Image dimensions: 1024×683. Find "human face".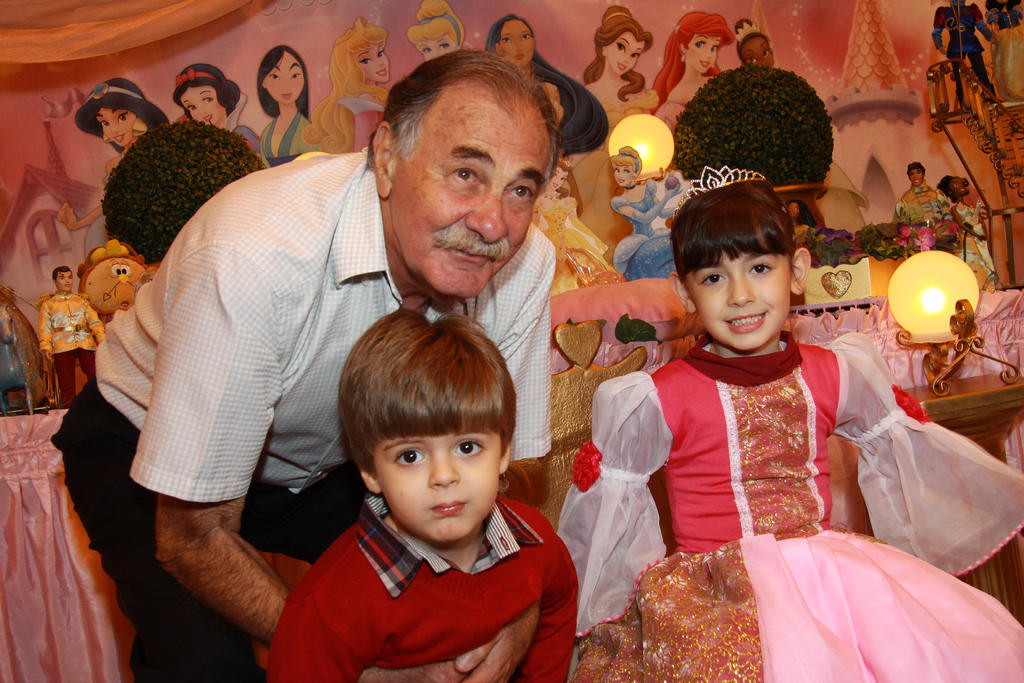
<region>791, 203, 799, 217</region>.
